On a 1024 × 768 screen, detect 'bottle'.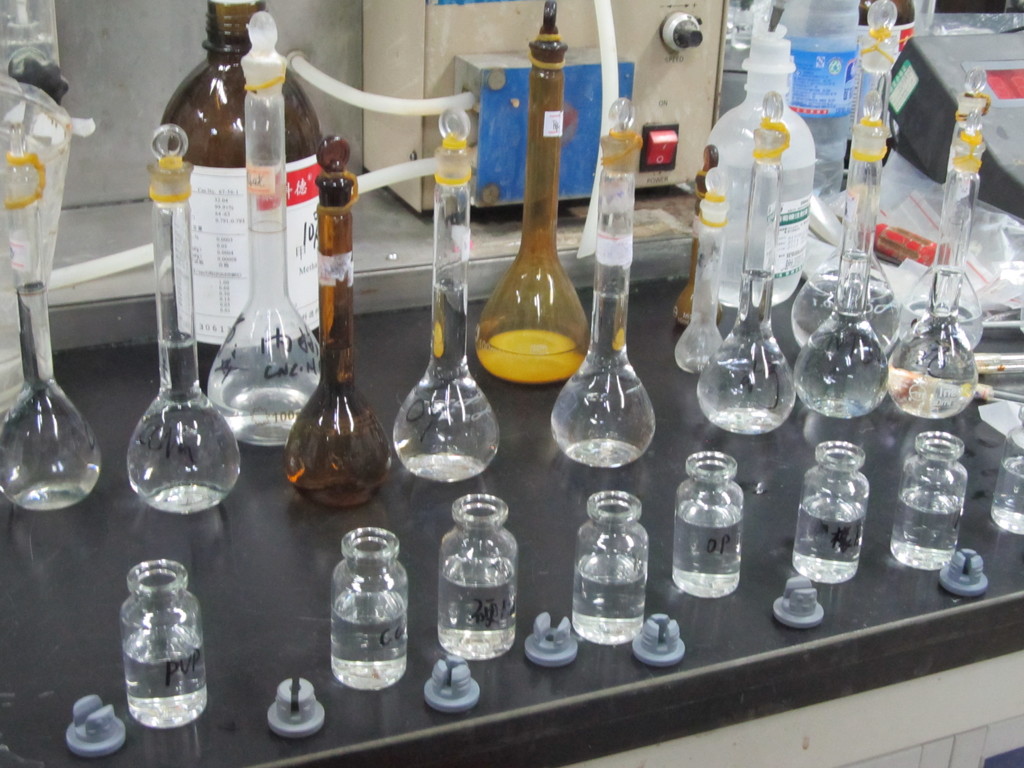
bbox=[424, 511, 519, 677].
